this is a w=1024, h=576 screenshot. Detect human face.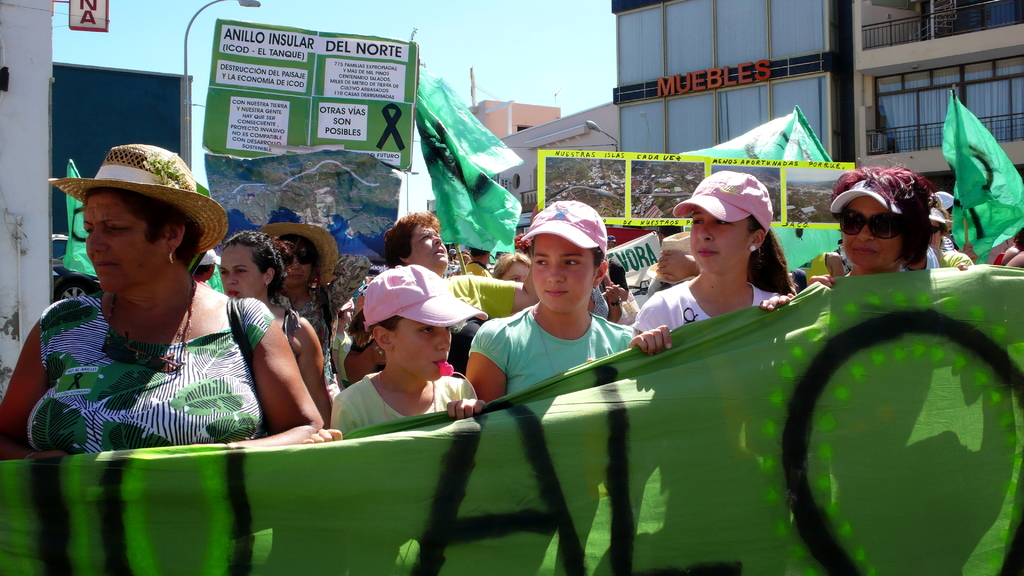
(410, 226, 447, 276).
